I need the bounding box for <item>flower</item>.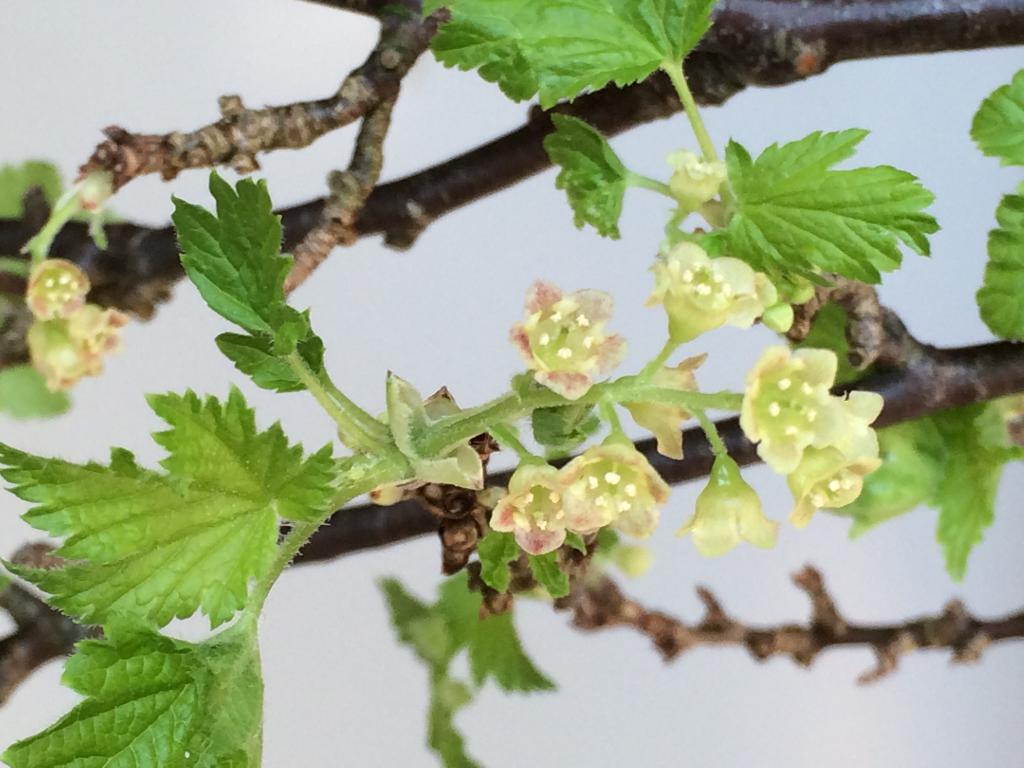
Here it is: [735, 342, 883, 526].
